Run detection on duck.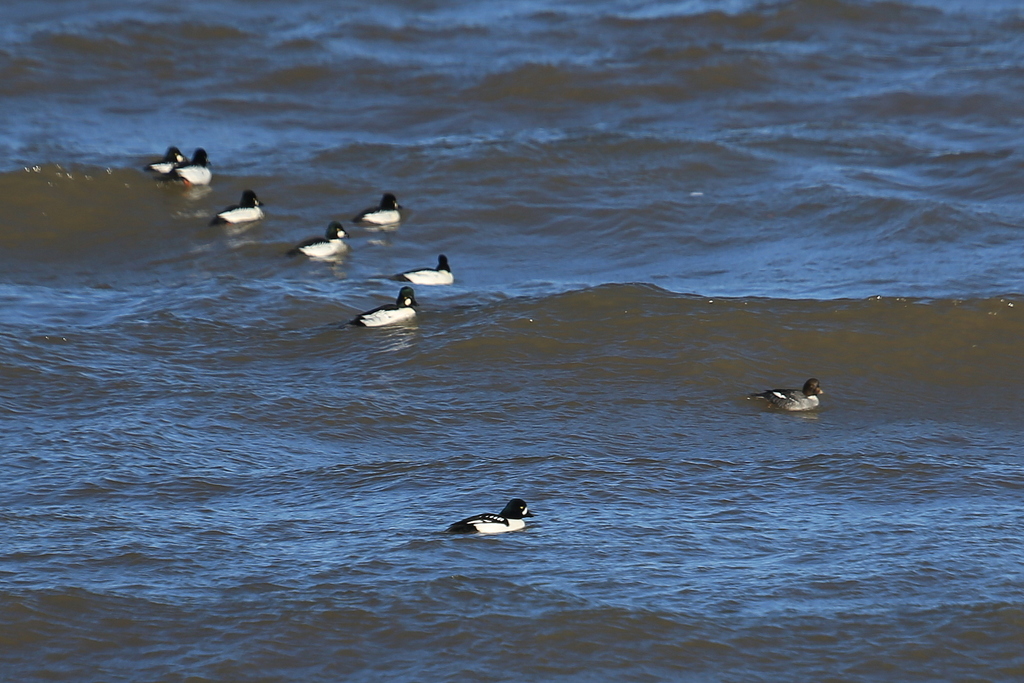
Result: box(217, 187, 264, 229).
